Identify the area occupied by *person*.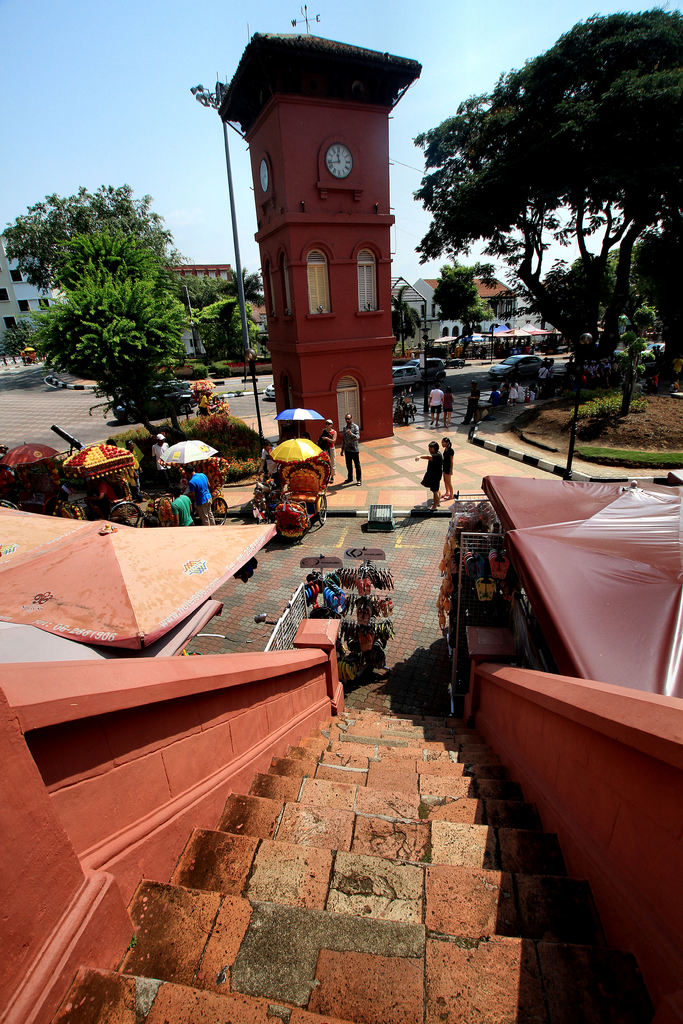
Area: locate(339, 417, 360, 483).
